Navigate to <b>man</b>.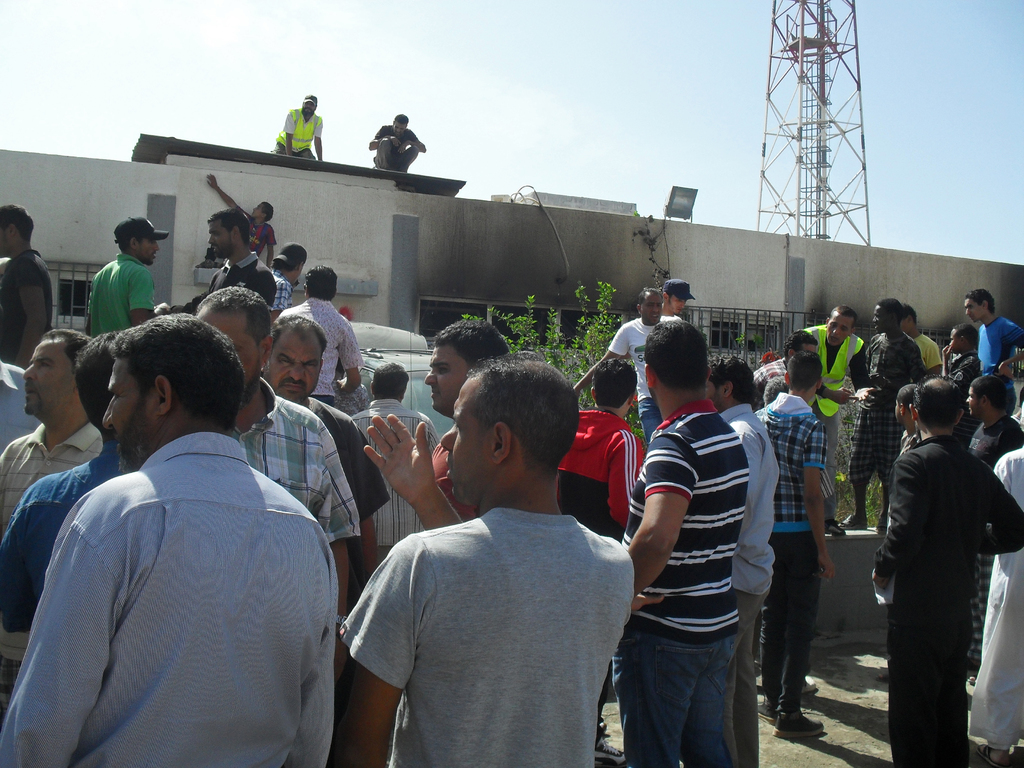
Navigation target: x1=616, y1=318, x2=756, y2=767.
